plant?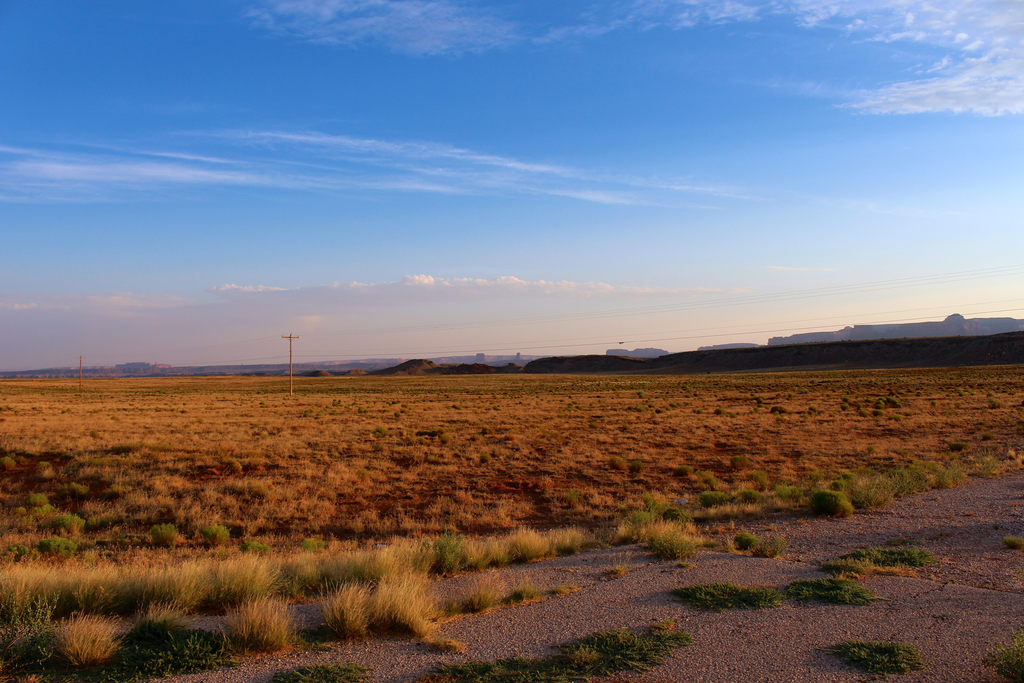
detection(268, 547, 470, 654)
